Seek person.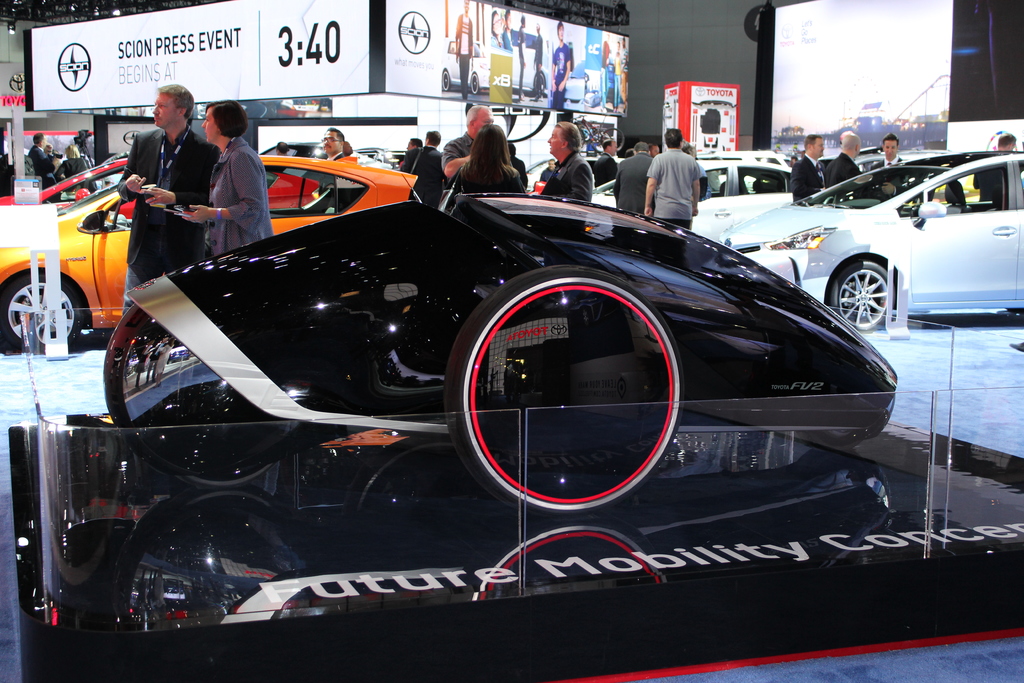
(x1=991, y1=131, x2=1014, y2=152).
